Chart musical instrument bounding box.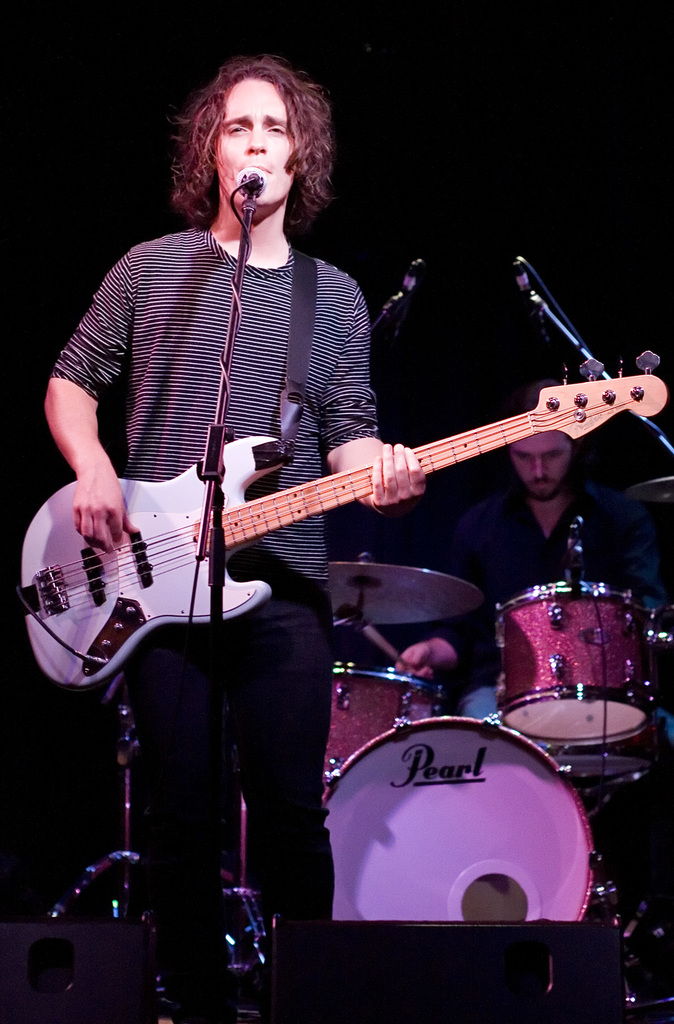
Charted: [x1=324, y1=556, x2=492, y2=636].
